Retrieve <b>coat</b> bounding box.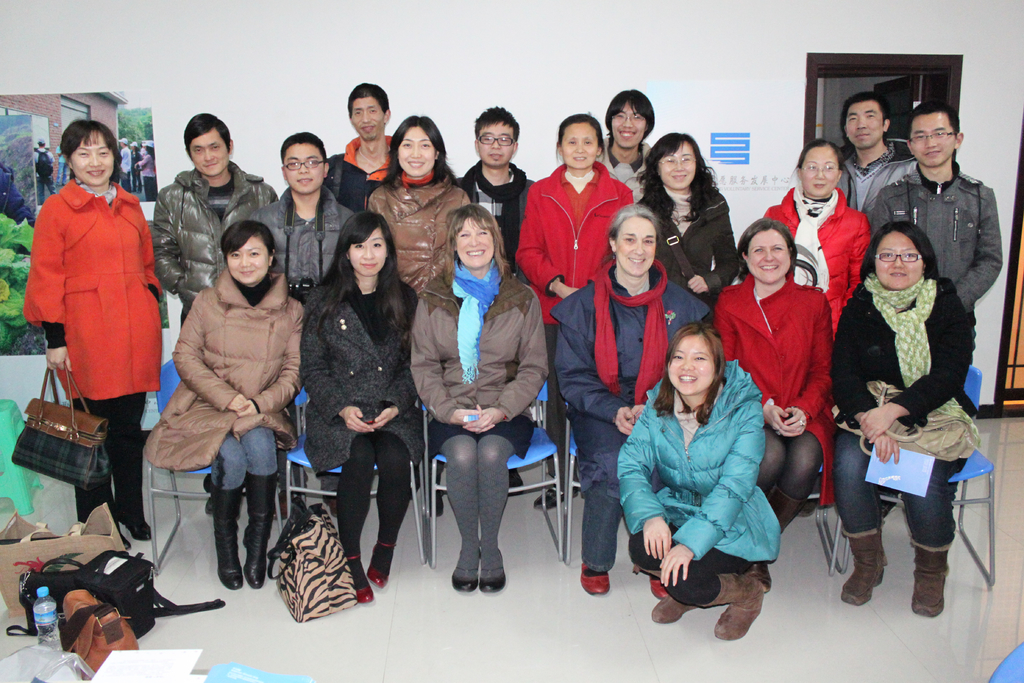
Bounding box: [left=34, top=175, right=147, bottom=418].
